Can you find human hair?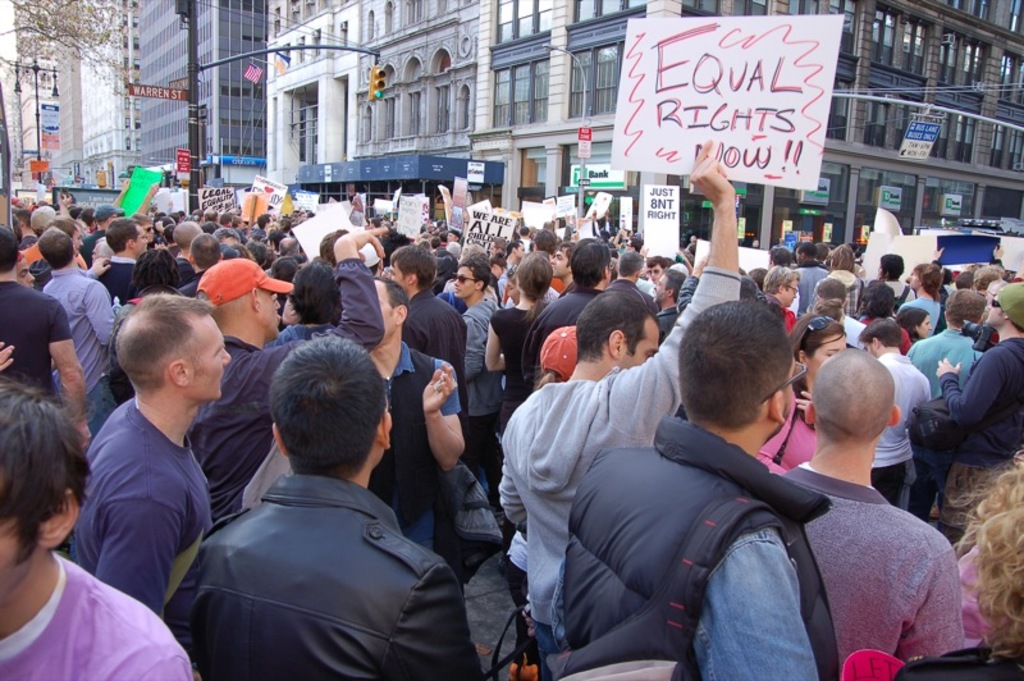
Yes, bounding box: BBox(266, 335, 384, 480).
